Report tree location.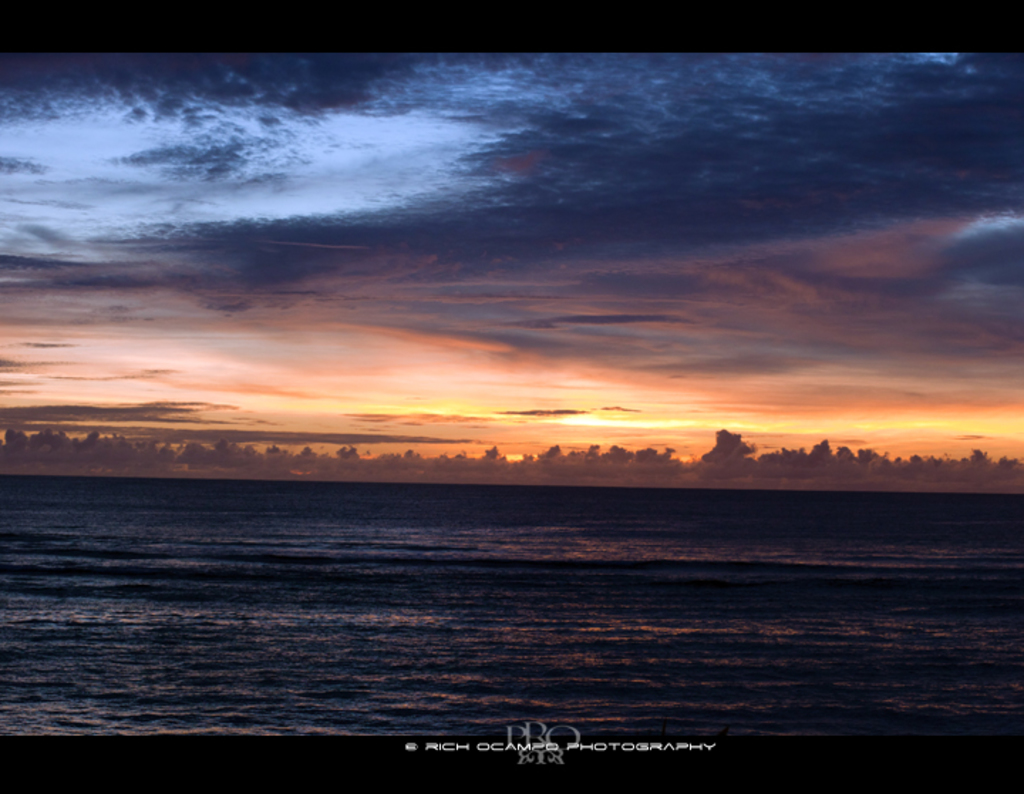
Report: Rect(690, 413, 769, 475).
